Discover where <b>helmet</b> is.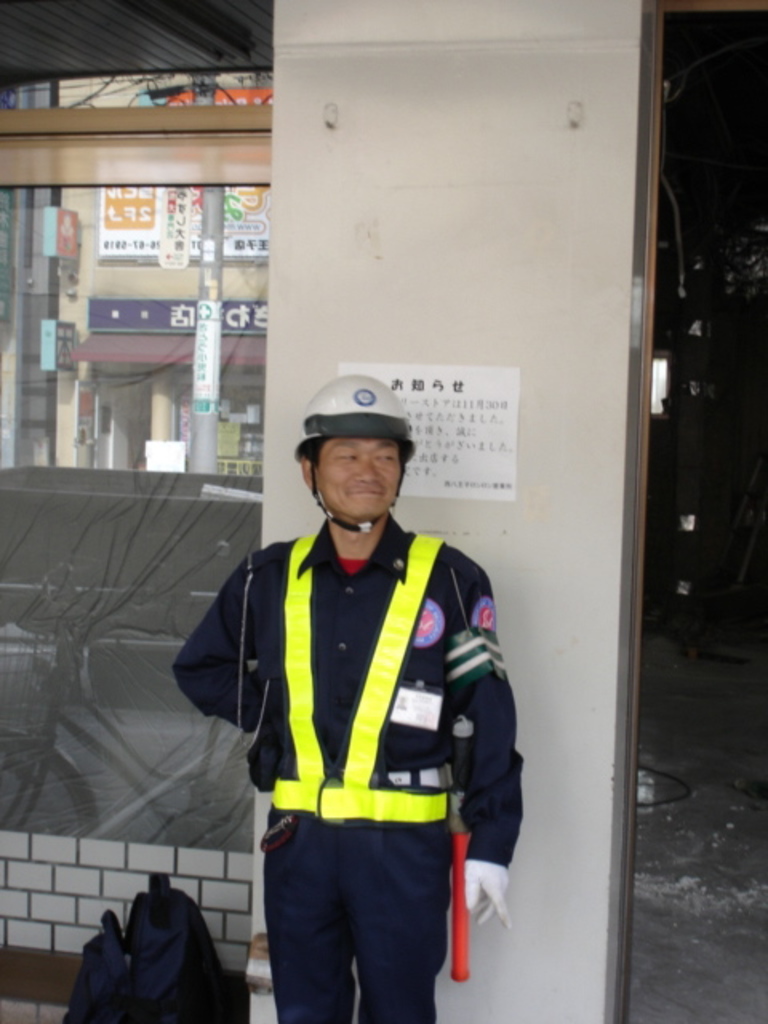
Discovered at region(290, 373, 418, 530).
